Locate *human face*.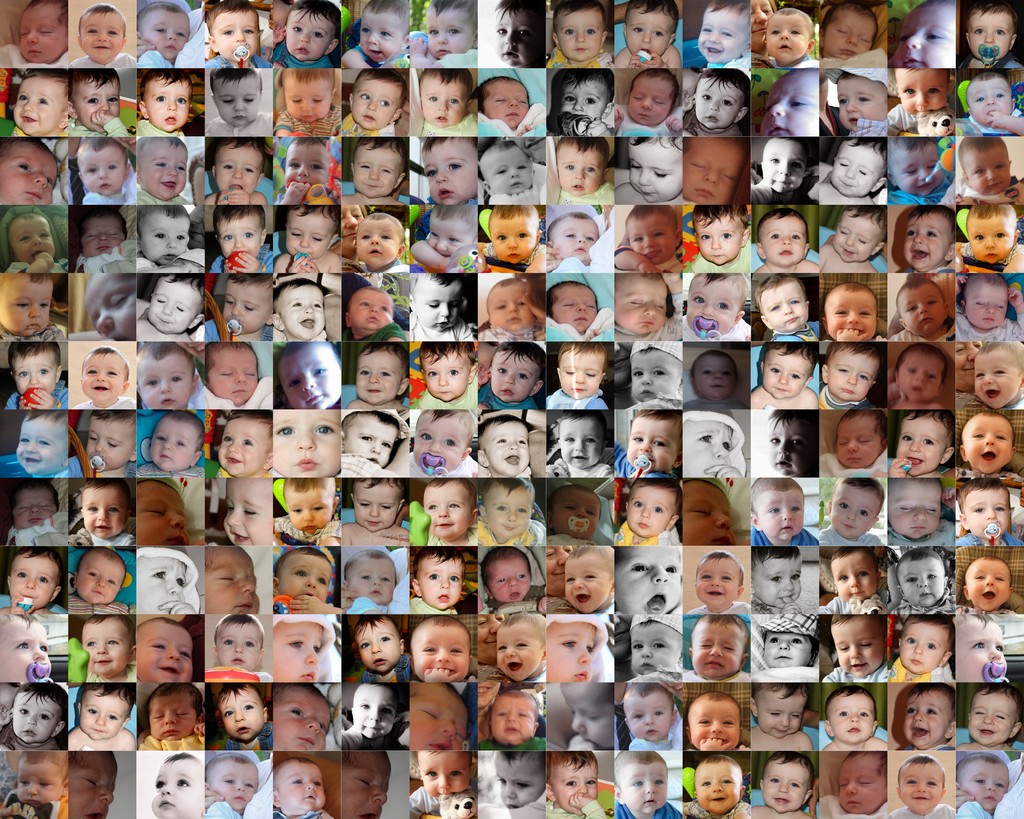
Bounding box: bbox=[79, 689, 127, 737].
